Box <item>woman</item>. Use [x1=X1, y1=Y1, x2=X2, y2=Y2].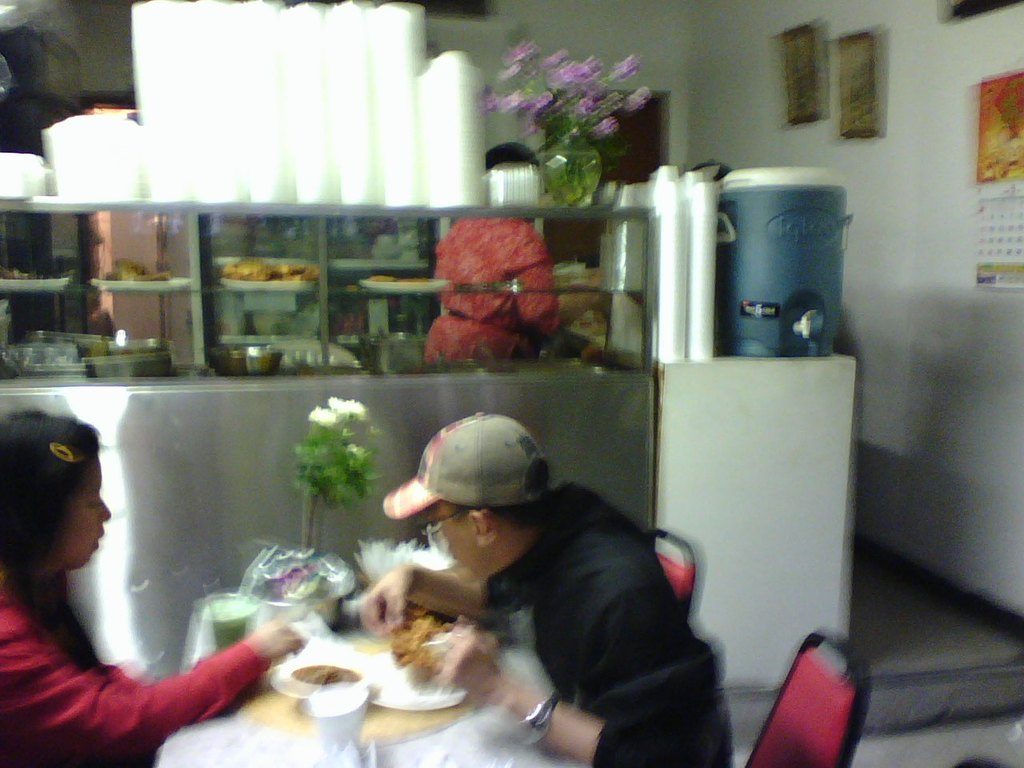
[x1=0, y1=408, x2=306, y2=767].
